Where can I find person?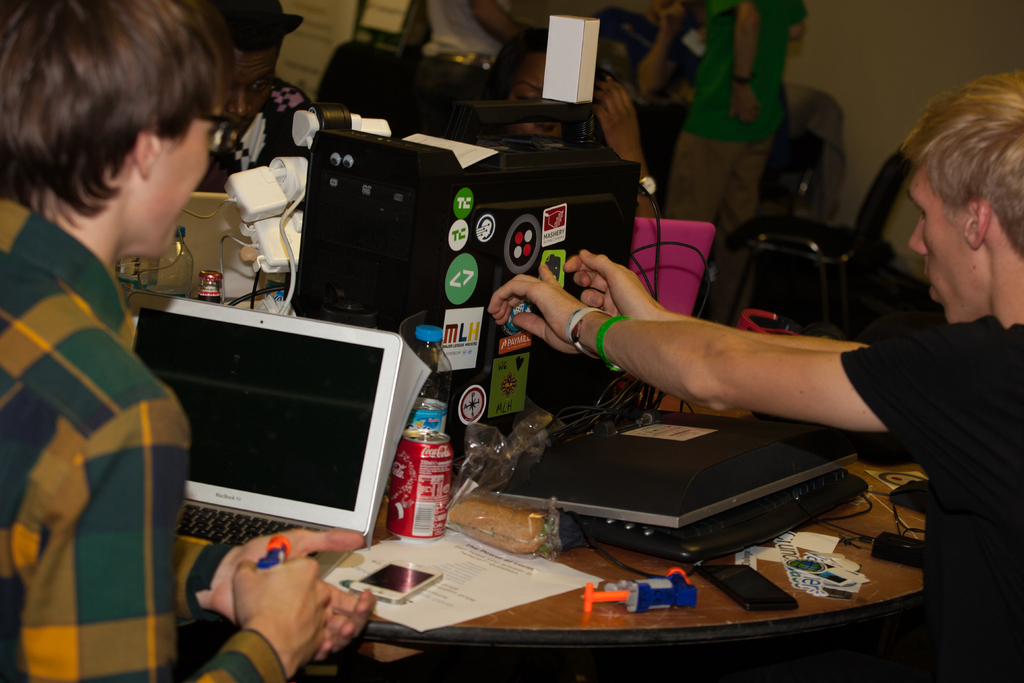
You can find it at <region>652, 0, 799, 304</region>.
